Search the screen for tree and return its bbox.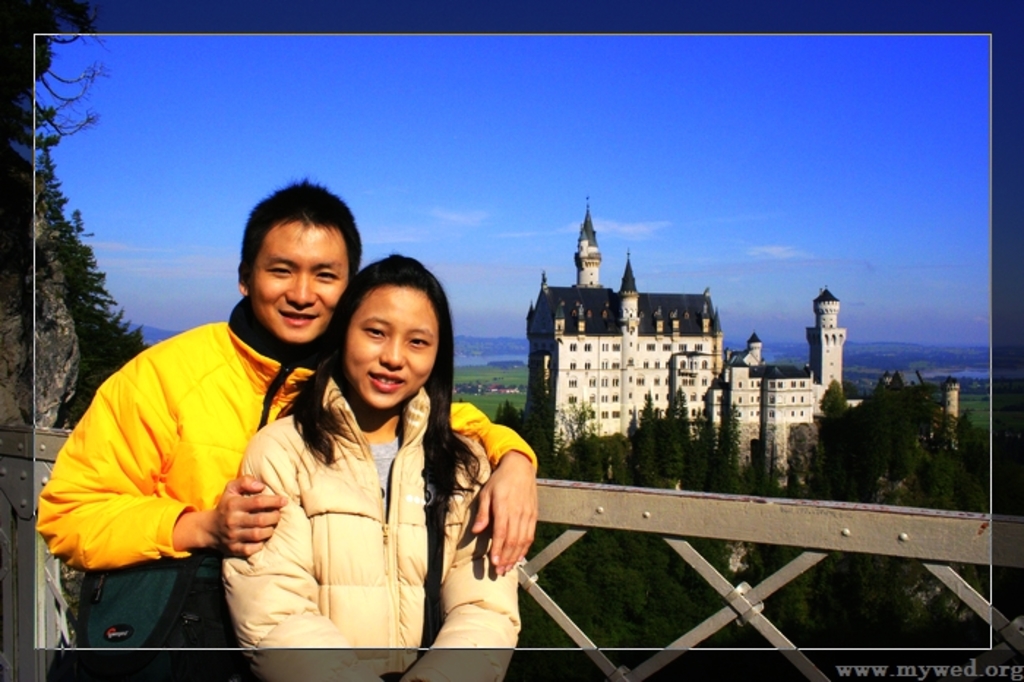
Found: <bbox>879, 405, 982, 539</bbox>.
